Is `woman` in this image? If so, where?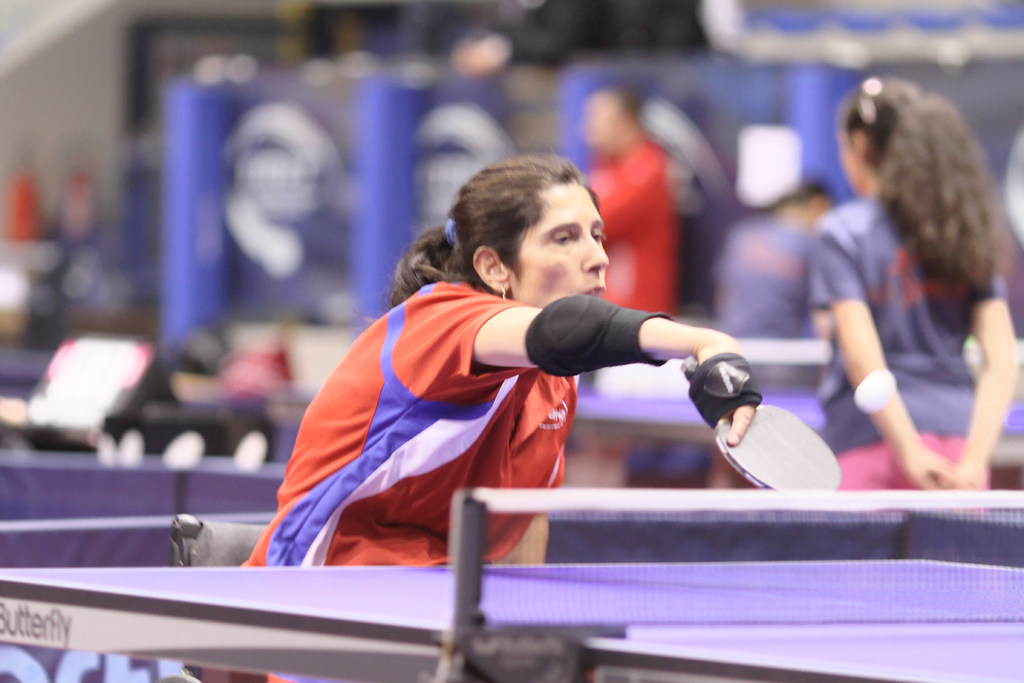
Yes, at x1=235, y1=152, x2=764, y2=682.
